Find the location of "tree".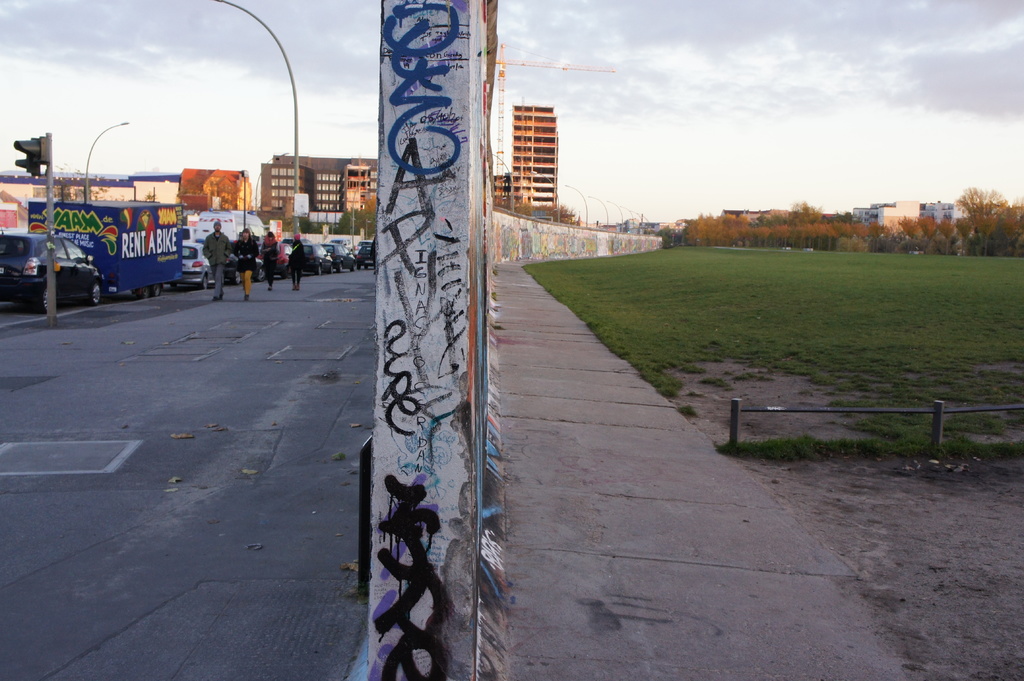
Location: bbox(511, 204, 547, 230).
